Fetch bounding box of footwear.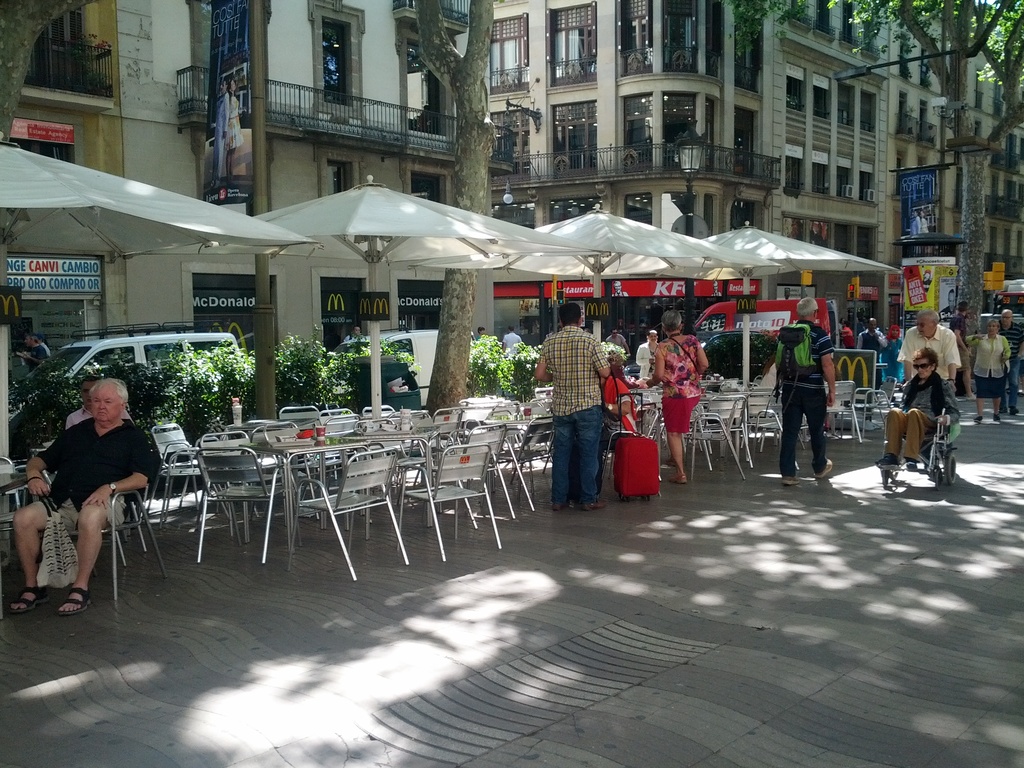
Bbox: pyautogui.locateOnScreen(667, 476, 688, 486).
